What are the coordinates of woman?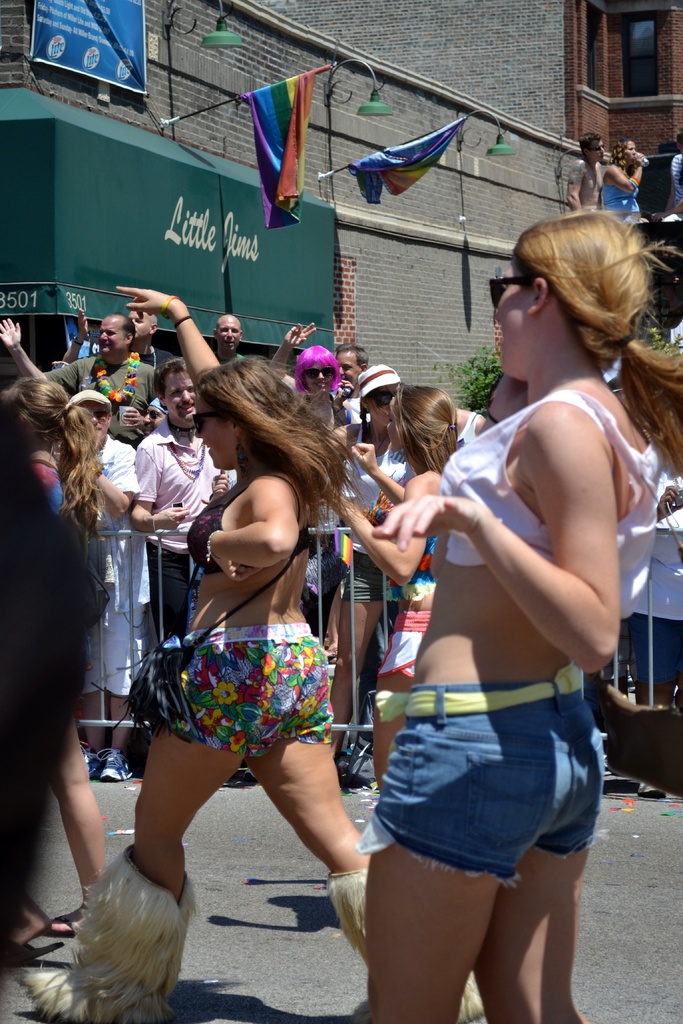
0, 376, 108, 968.
